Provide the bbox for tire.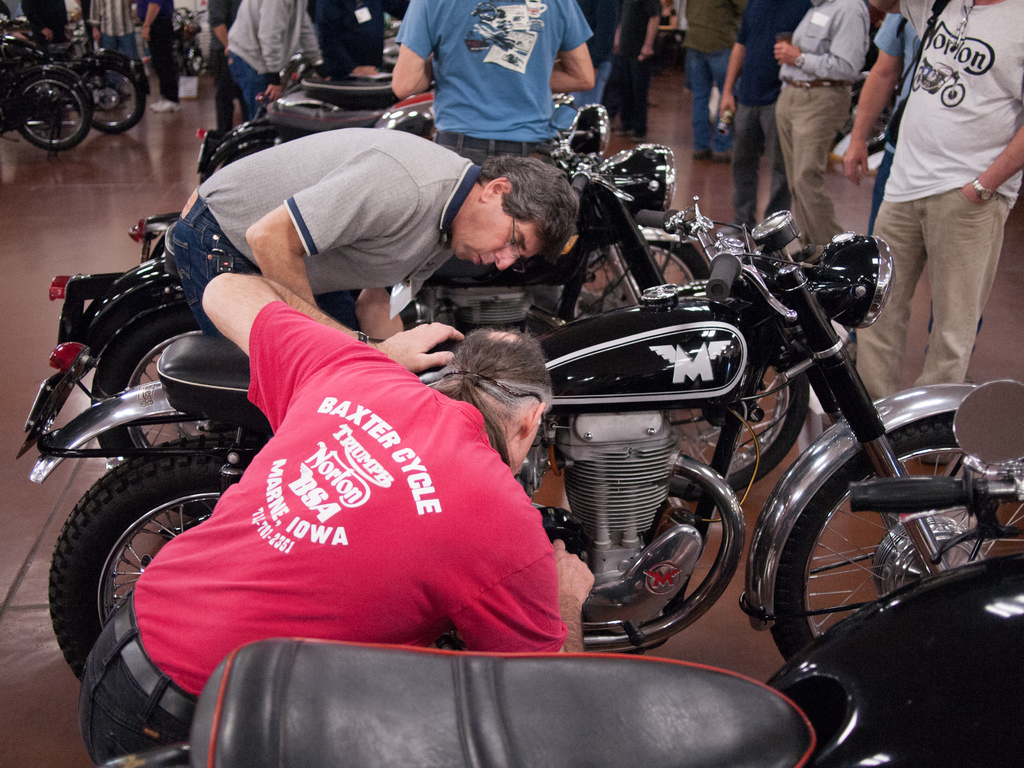
x1=558, y1=236, x2=714, y2=326.
